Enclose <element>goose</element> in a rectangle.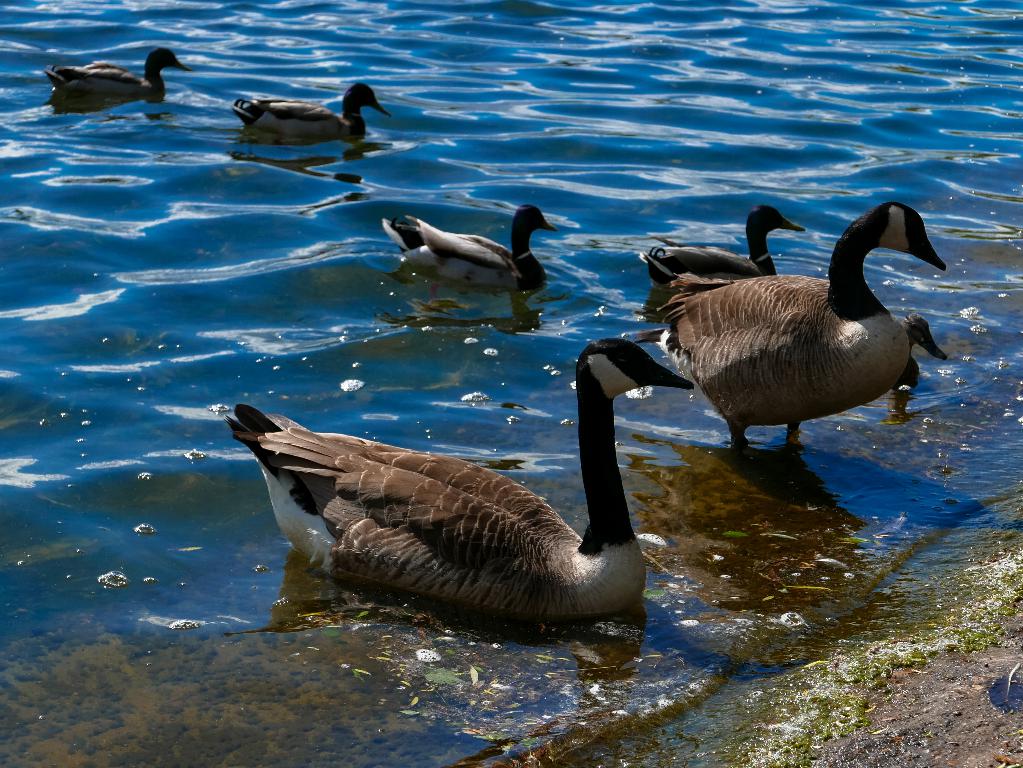
detection(384, 208, 556, 292).
